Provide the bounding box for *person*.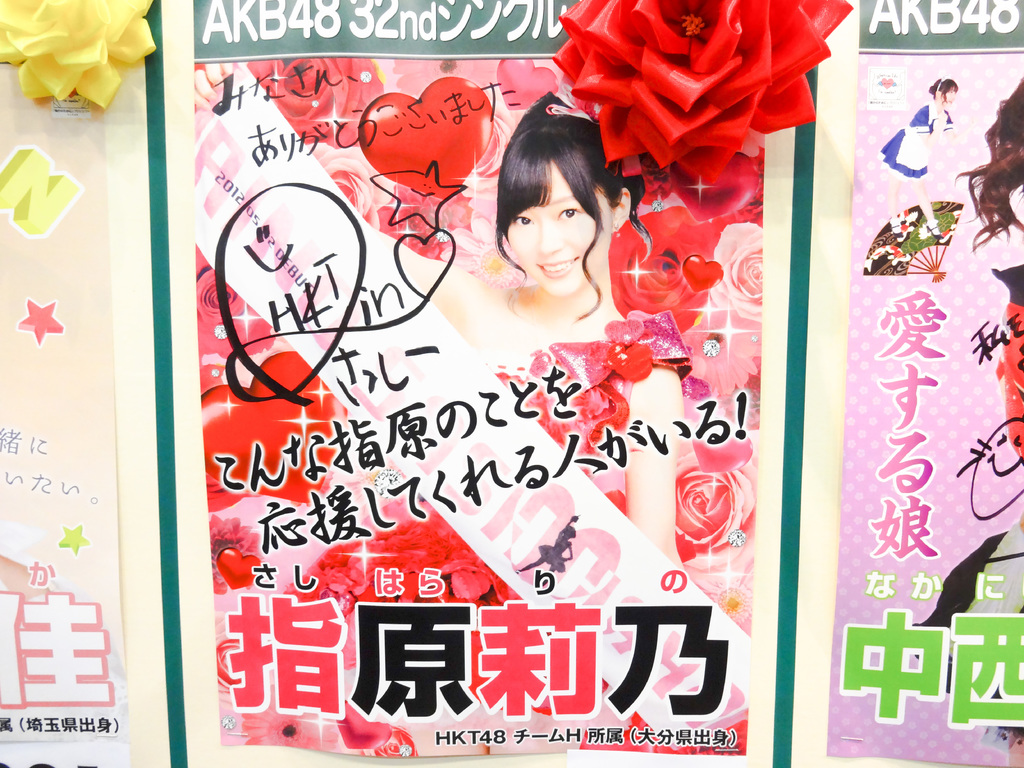
BBox(189, 84, 653, 756).
